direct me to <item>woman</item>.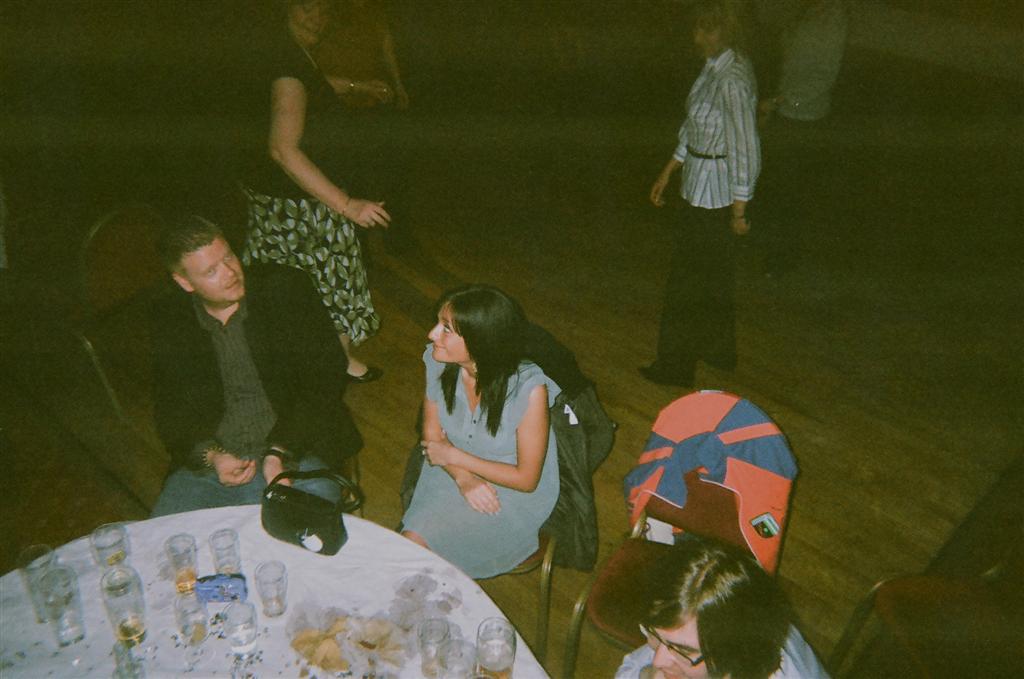
Direction: box(240, 0, 397, 392).
